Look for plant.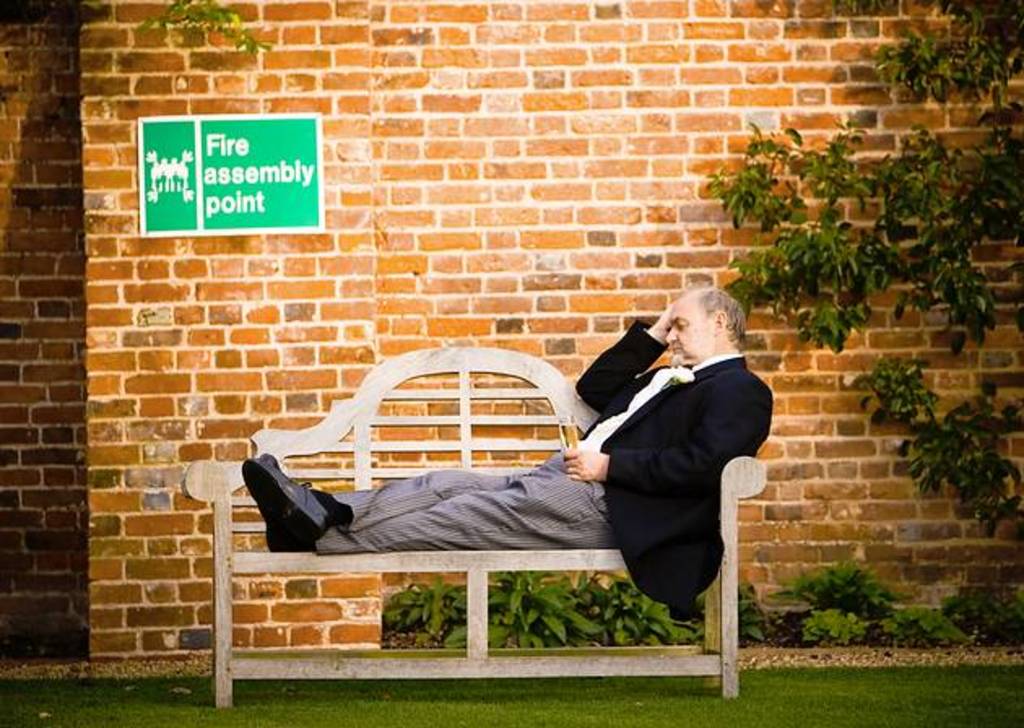
Found: [735, 585, 770, 640].
